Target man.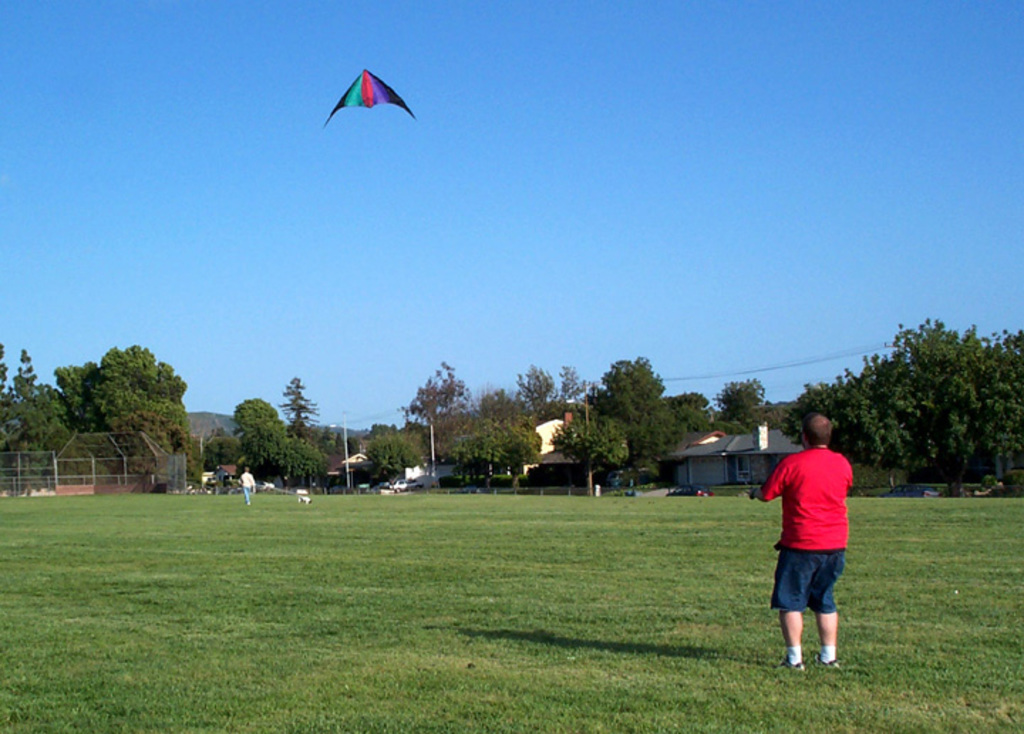
Target region: x1=761 y1=420 x2=866 y2=677.
